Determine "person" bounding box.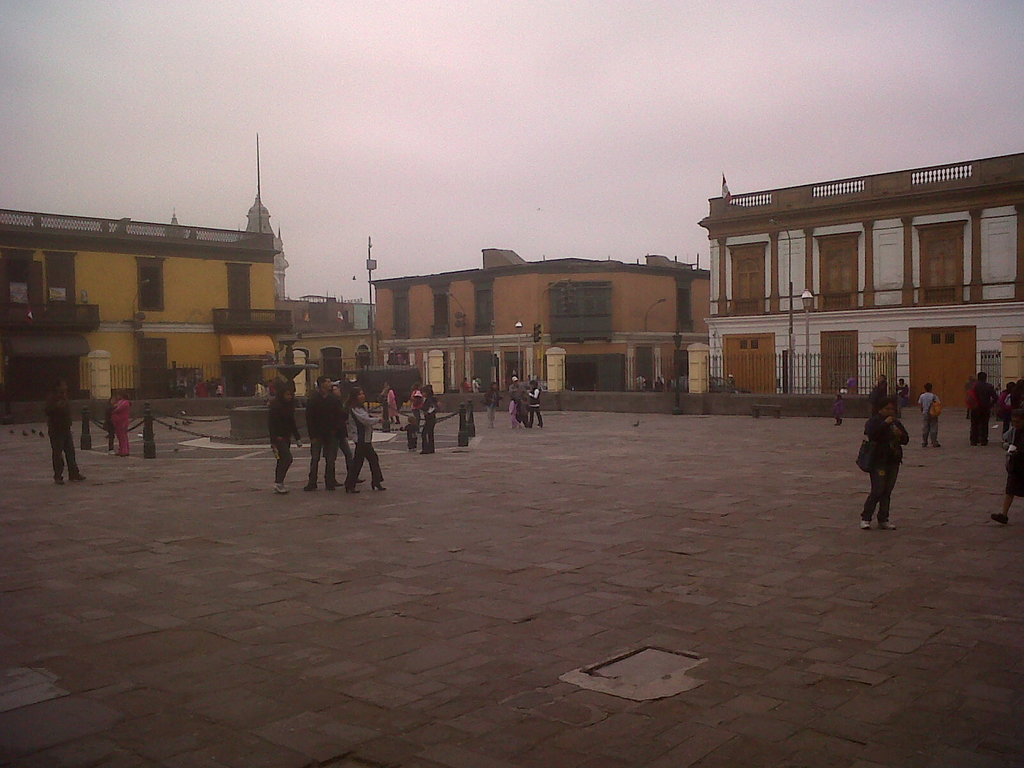
Determined: l=271, t=383, r=294, b=498.
